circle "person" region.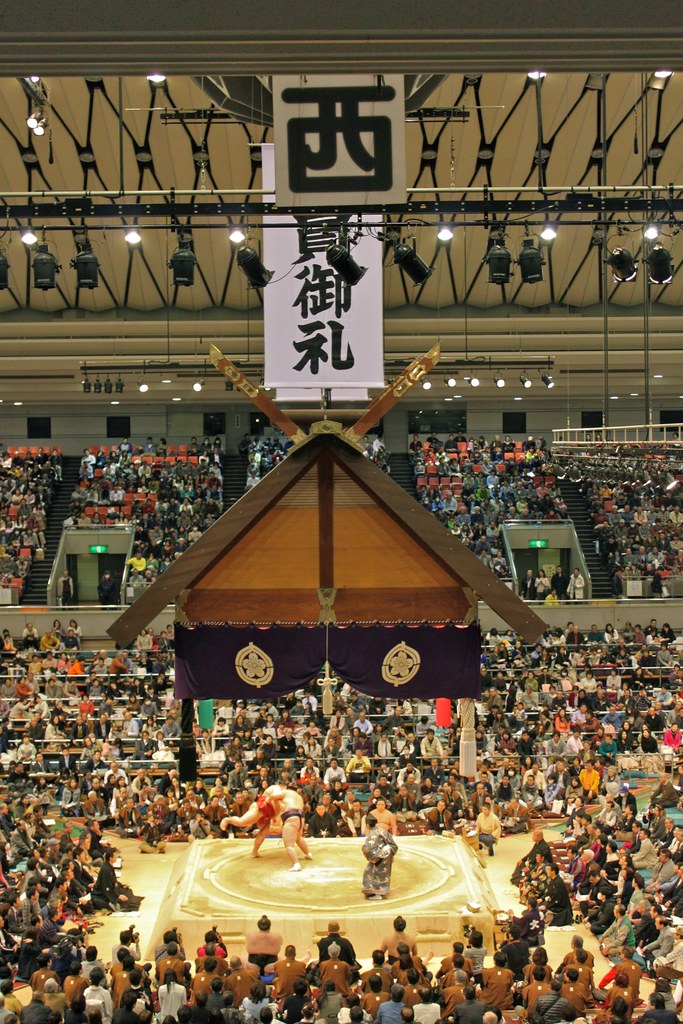
Region: select_region(359, 814, 401, 896).
